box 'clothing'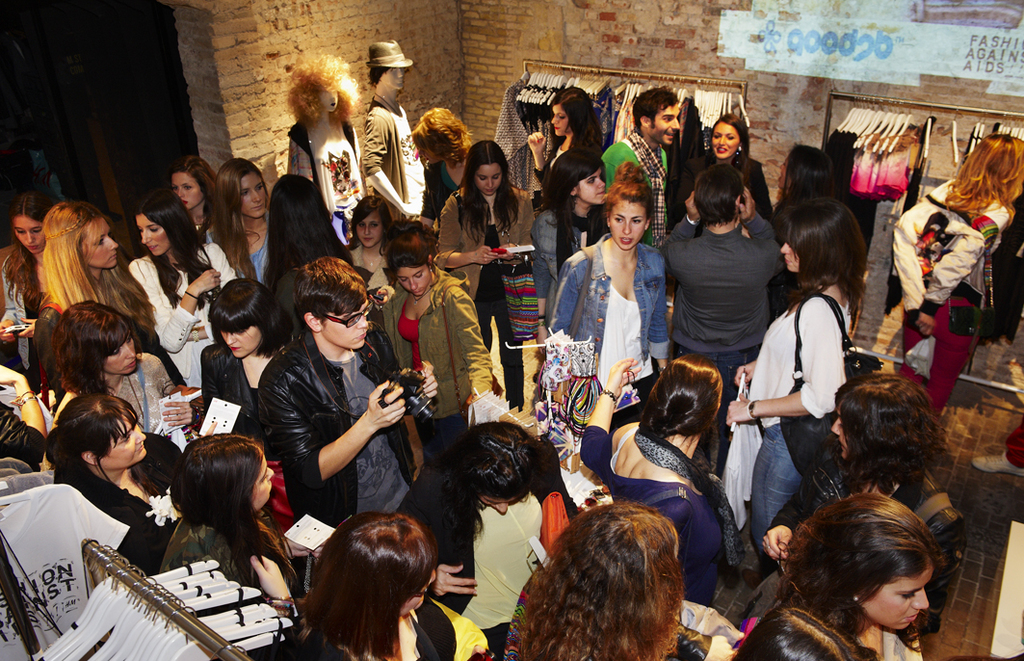
select_region(110, 357, 181, 434)
